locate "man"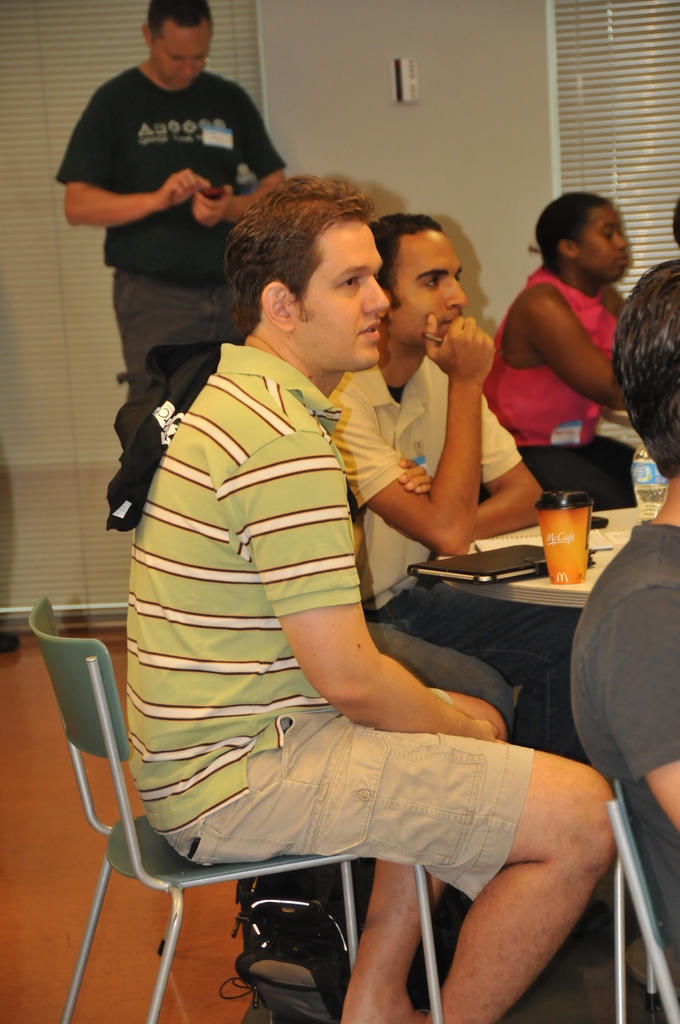
crop(125, 175, 605, 1023)
